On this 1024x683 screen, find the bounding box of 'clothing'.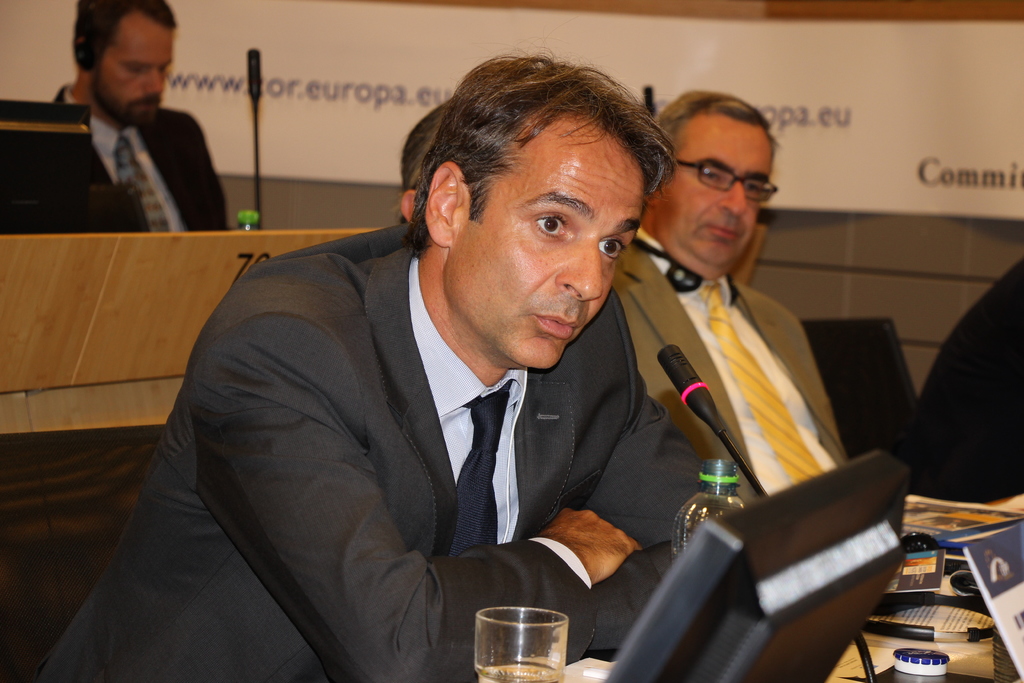
Bounding box: BBox(92, 233, 712, 652).
